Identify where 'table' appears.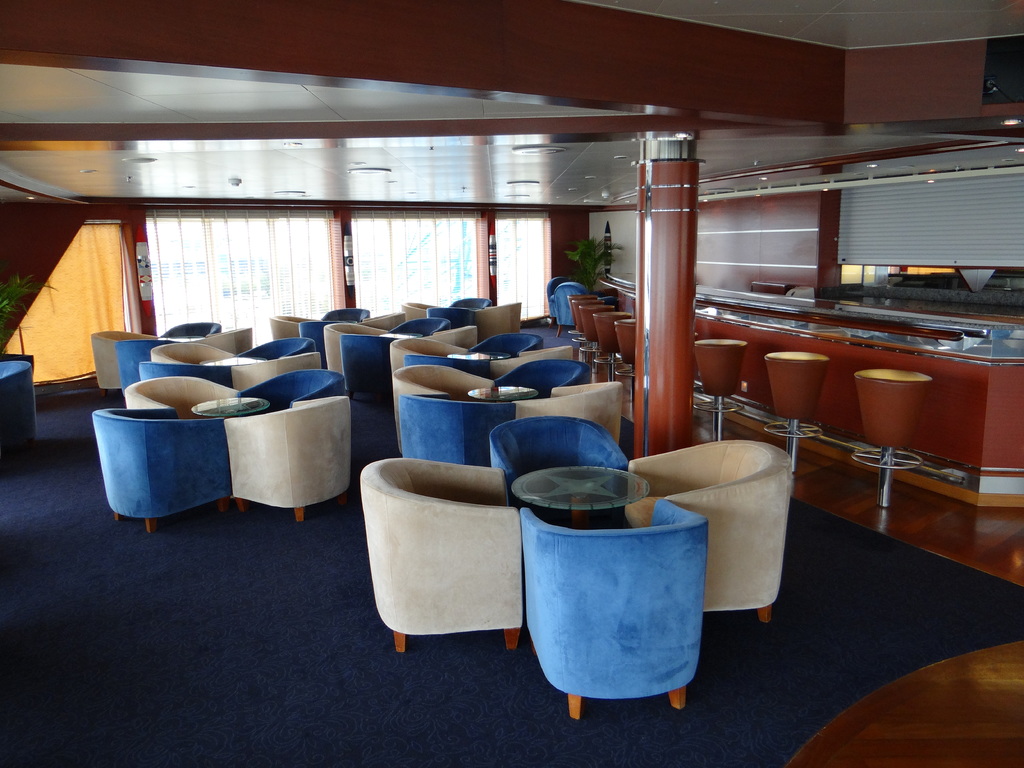
Appears at bbox(509, 462, 653, 527).
